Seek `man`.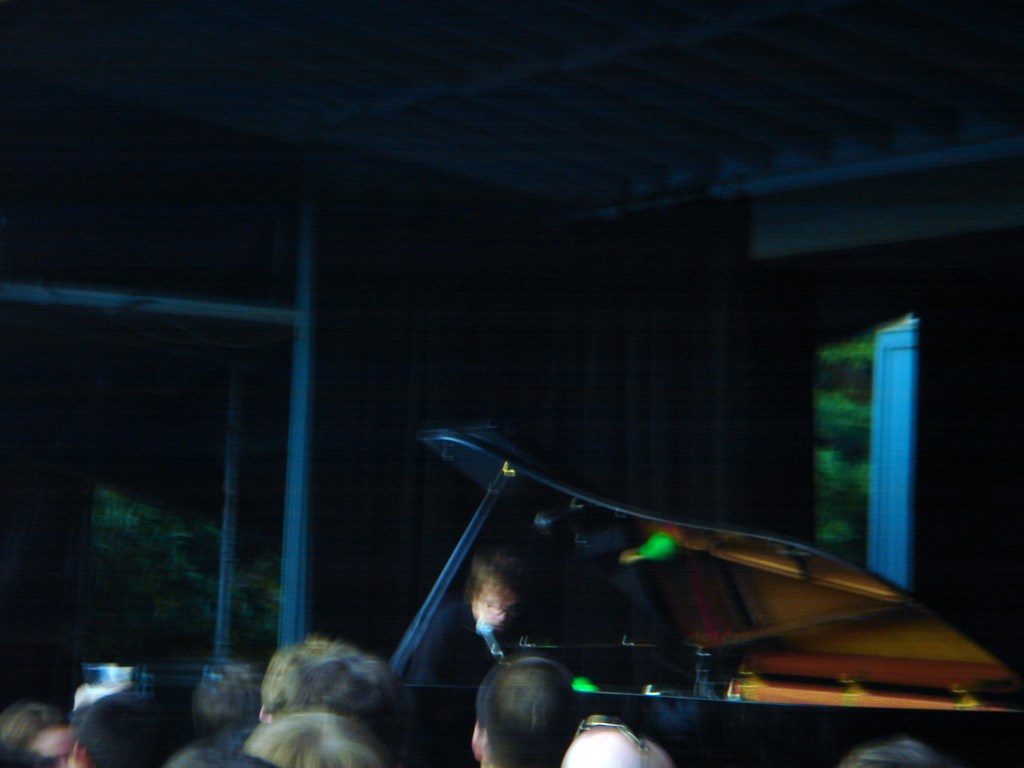
Rect(840, 739, 957, 767).
